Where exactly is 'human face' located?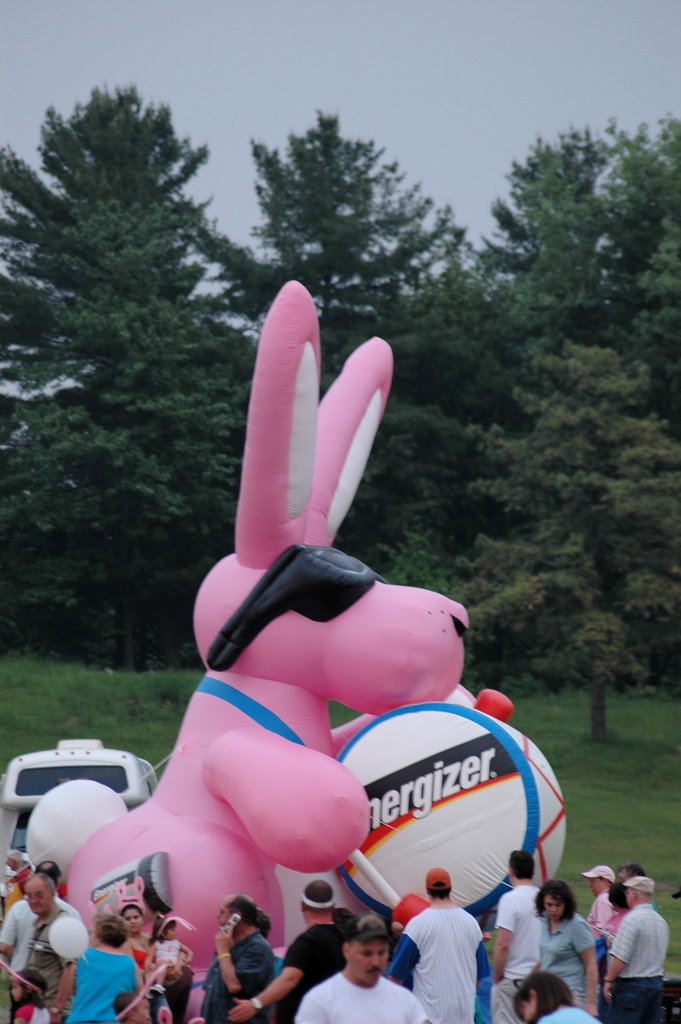
Its bounding box is Rect(588, 877, 605, 899).
